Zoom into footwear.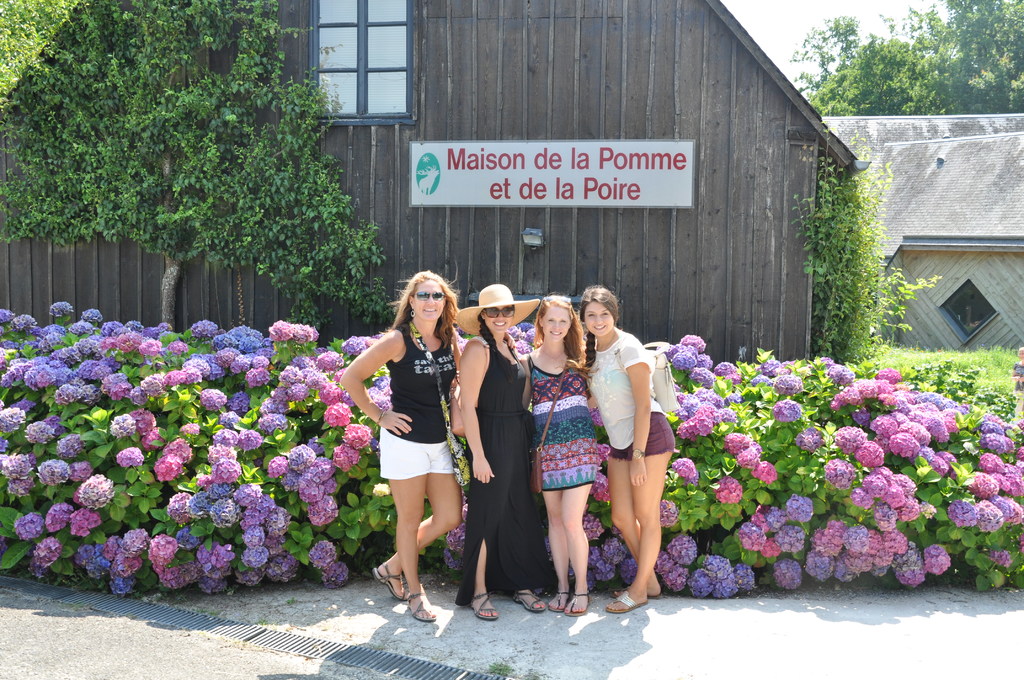
Zoom target: Rect(548, 590, 575, 611).
